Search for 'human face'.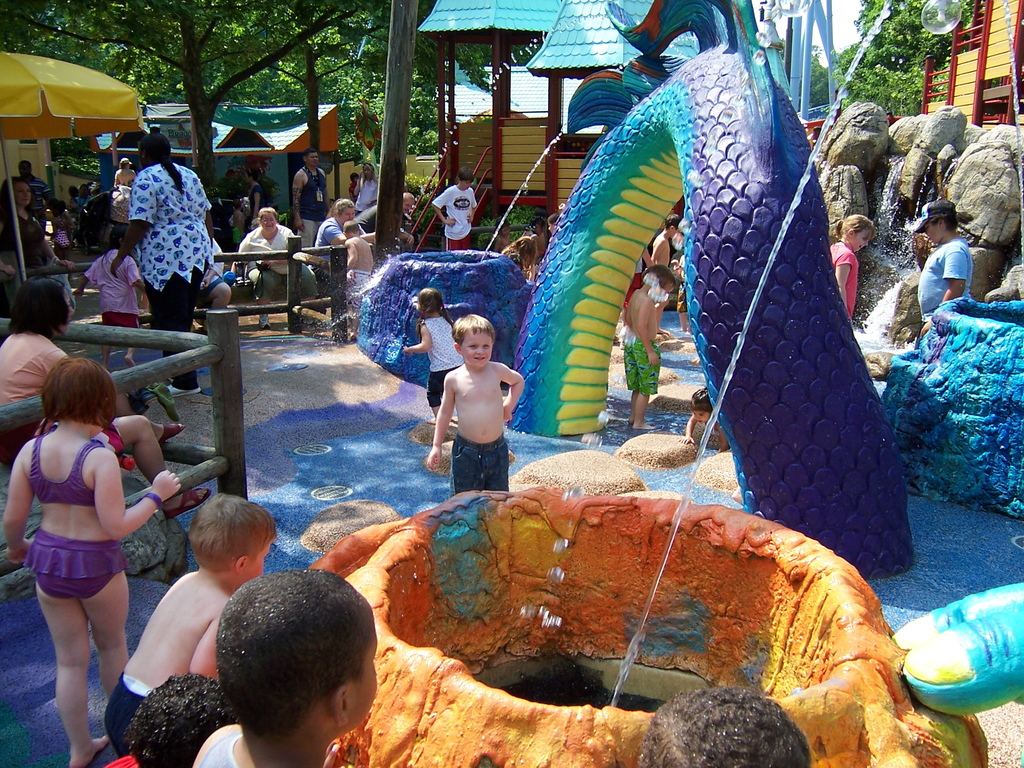
Found at 17,181,35,204.
